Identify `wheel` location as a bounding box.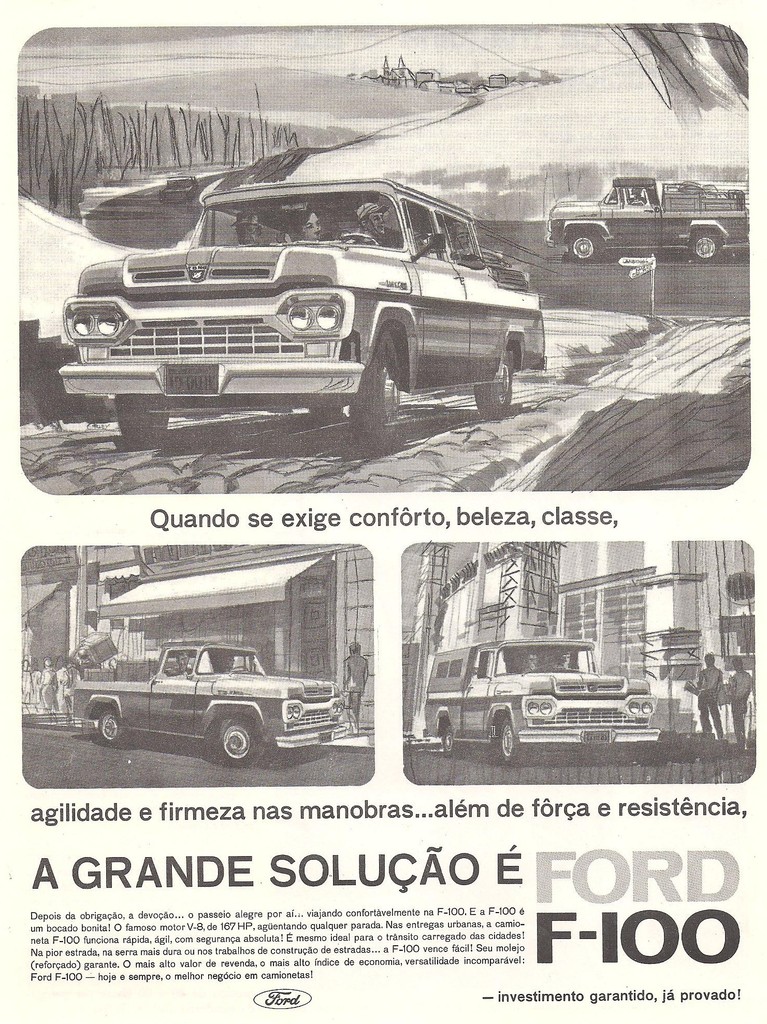
bbox(100, 714, 127, 742).
